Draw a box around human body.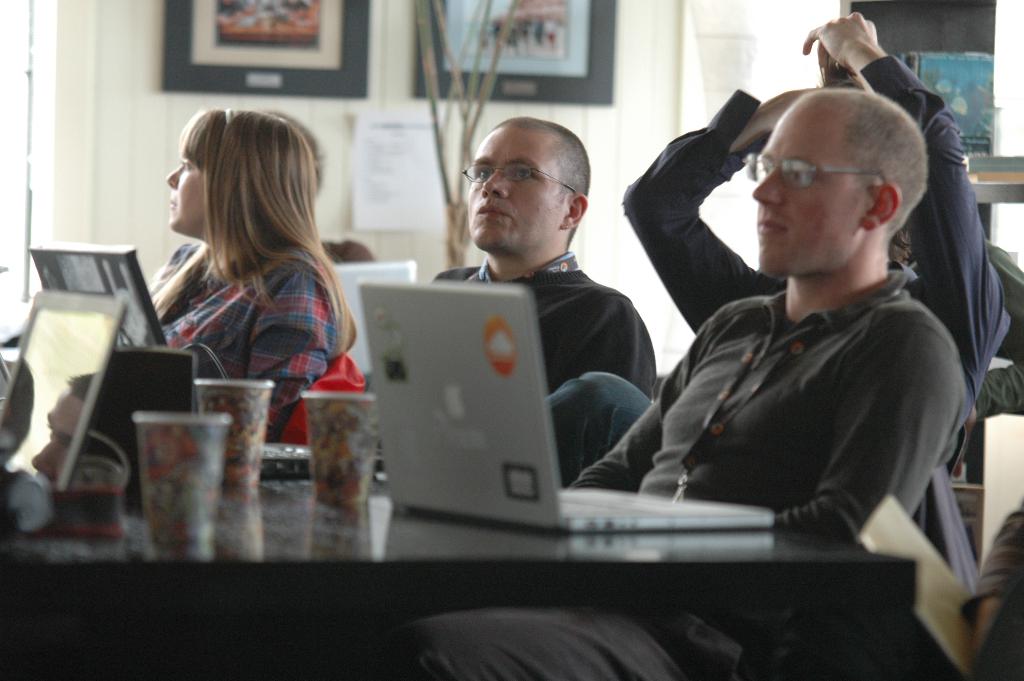
locate(378, 252, 972, 680).
